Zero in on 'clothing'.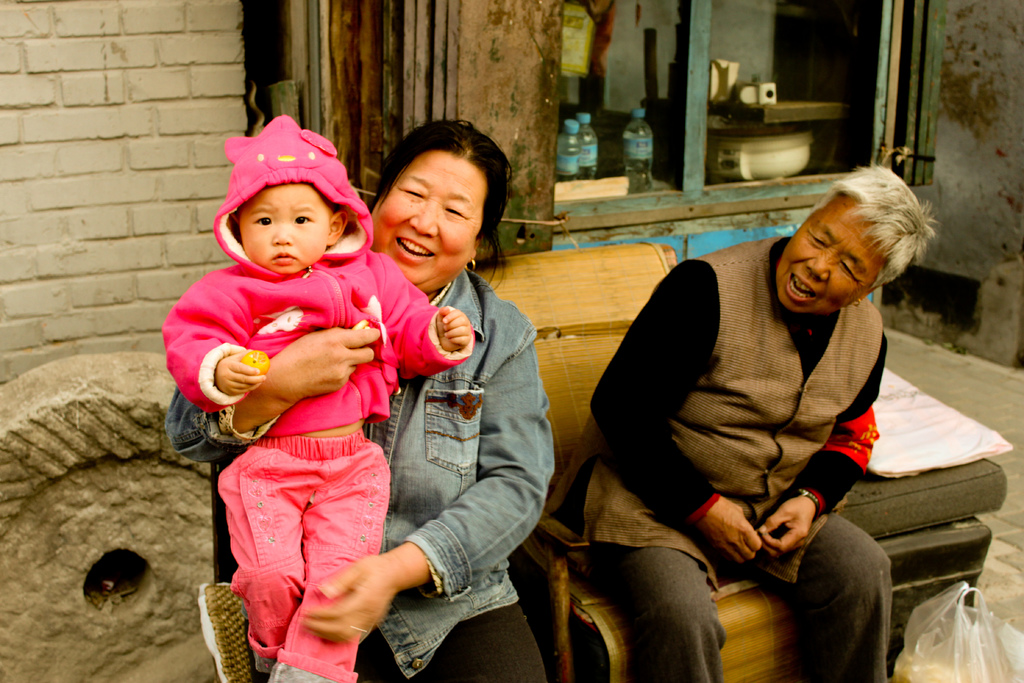
Zeroed in: <region>356, 268, 550, 682</region>.
